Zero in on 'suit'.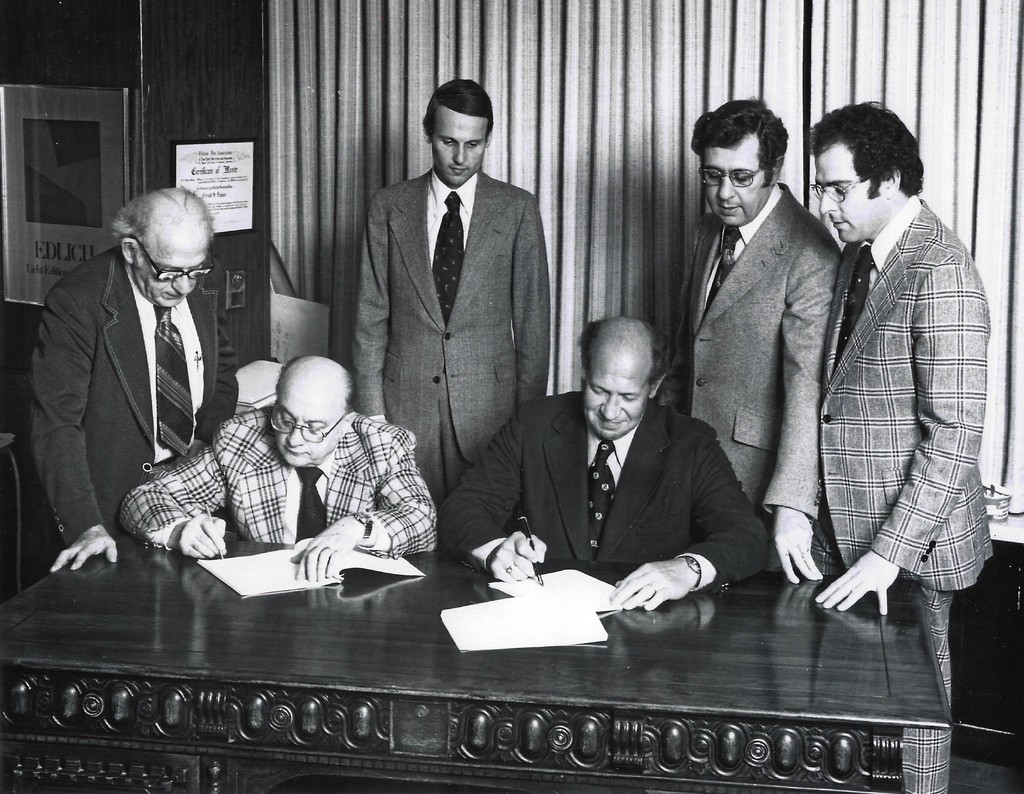
Zeroed in: box=[682, 184, 849, 530].
